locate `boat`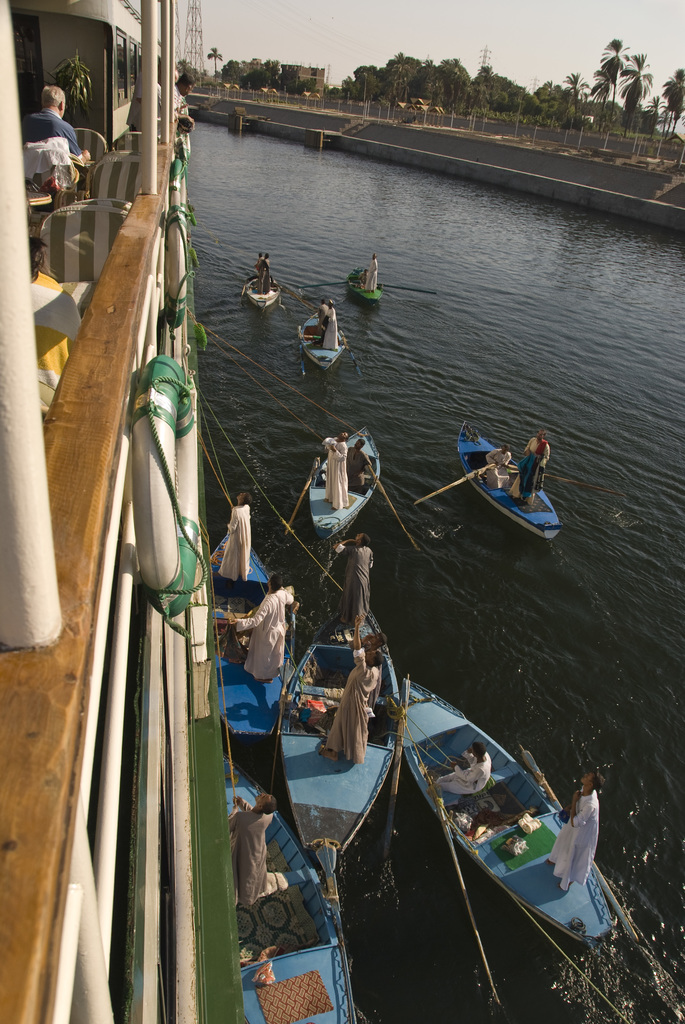
locate(210, 515, 289, 748)
